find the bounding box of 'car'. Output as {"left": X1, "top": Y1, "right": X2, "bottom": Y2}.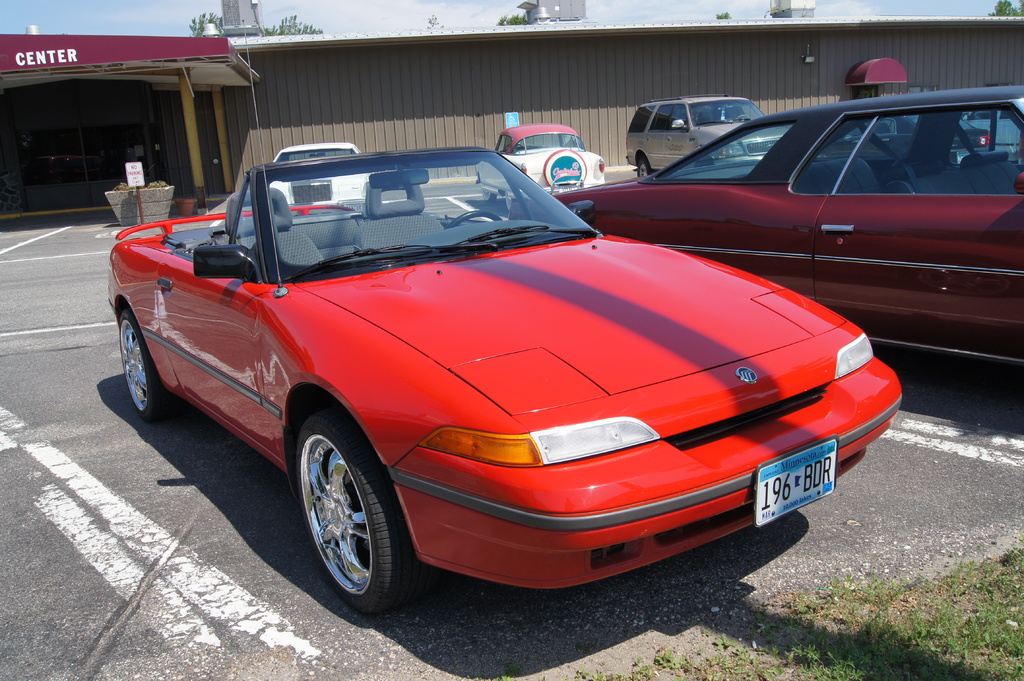
{"left": 271, "top": 138, "right": 378, "bottom": 207}.
